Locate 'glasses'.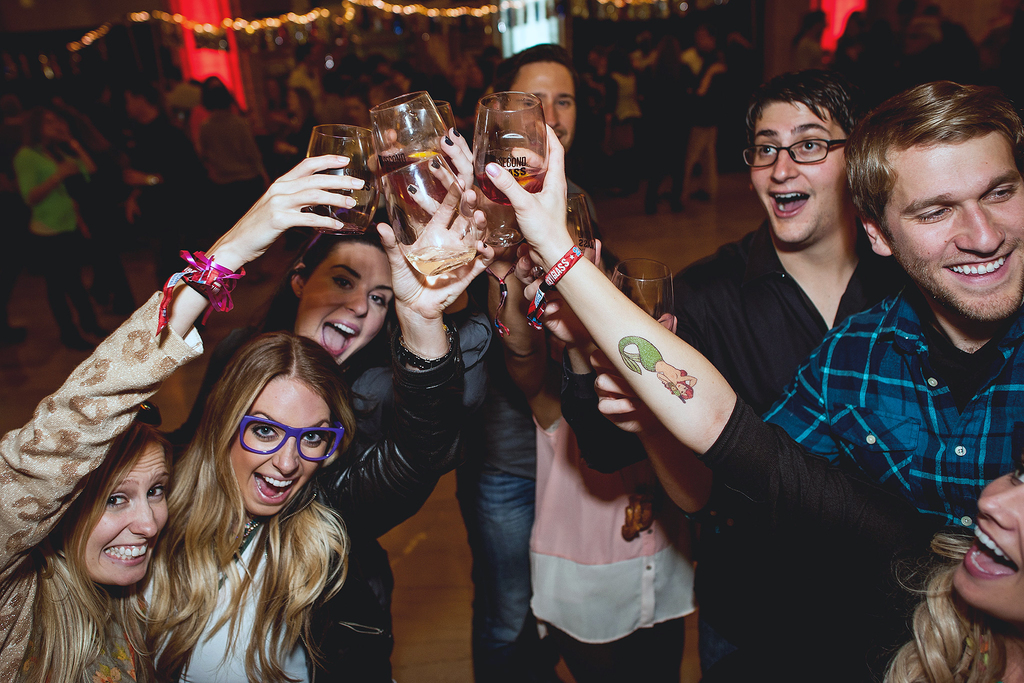
Bounding box: (left=738, top=138, right=851, bottom=169).
